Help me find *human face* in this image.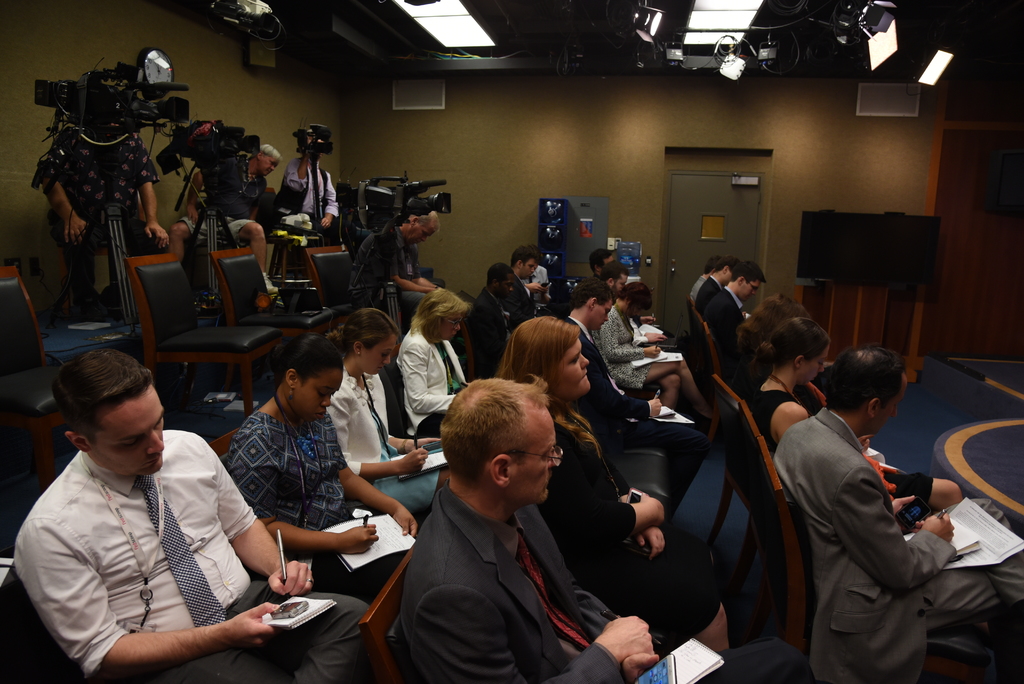
Found it: box=[553, 337, 594, 398].
